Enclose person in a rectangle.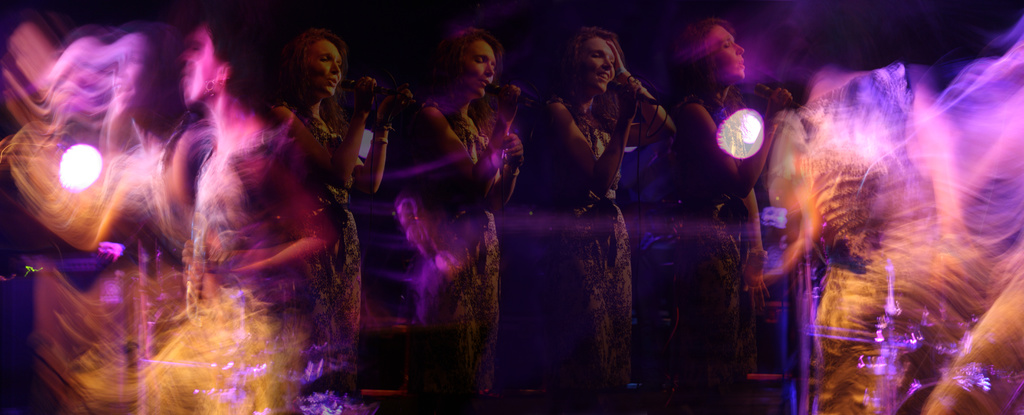
<box>677,12,802,414</box>.
